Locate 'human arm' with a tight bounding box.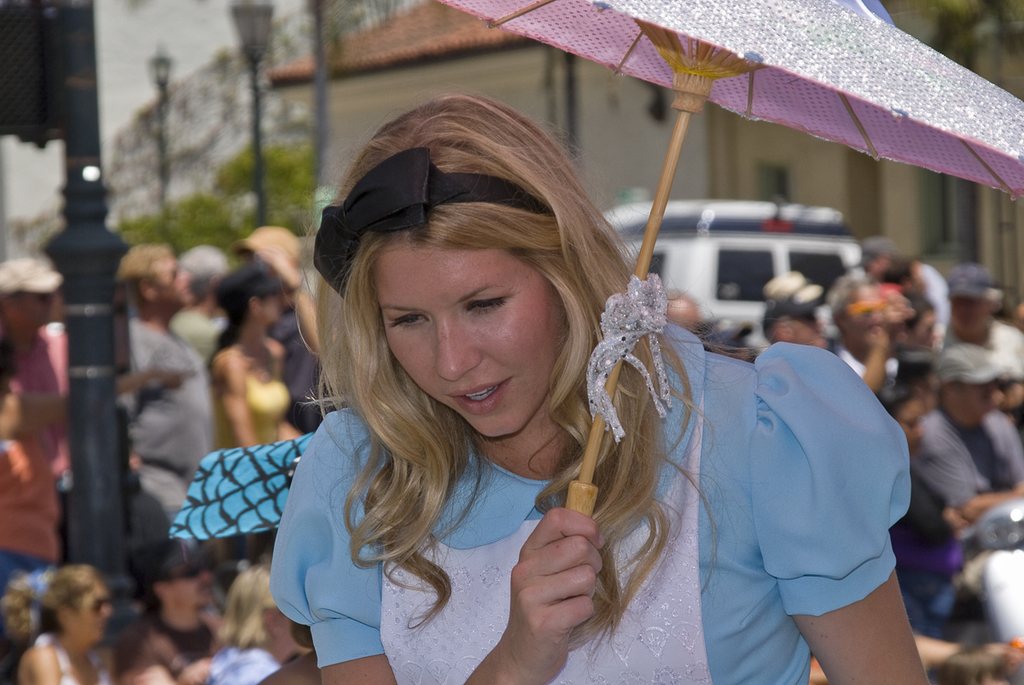
922 421 1023 525.
